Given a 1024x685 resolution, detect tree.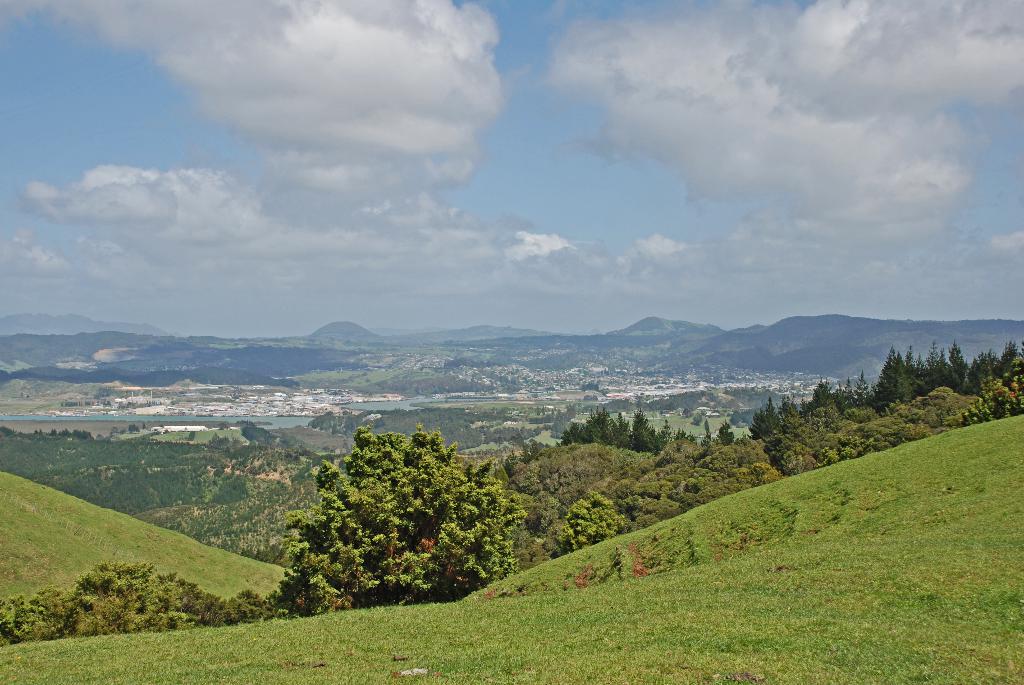
locate(692, 413, 705, 425).
